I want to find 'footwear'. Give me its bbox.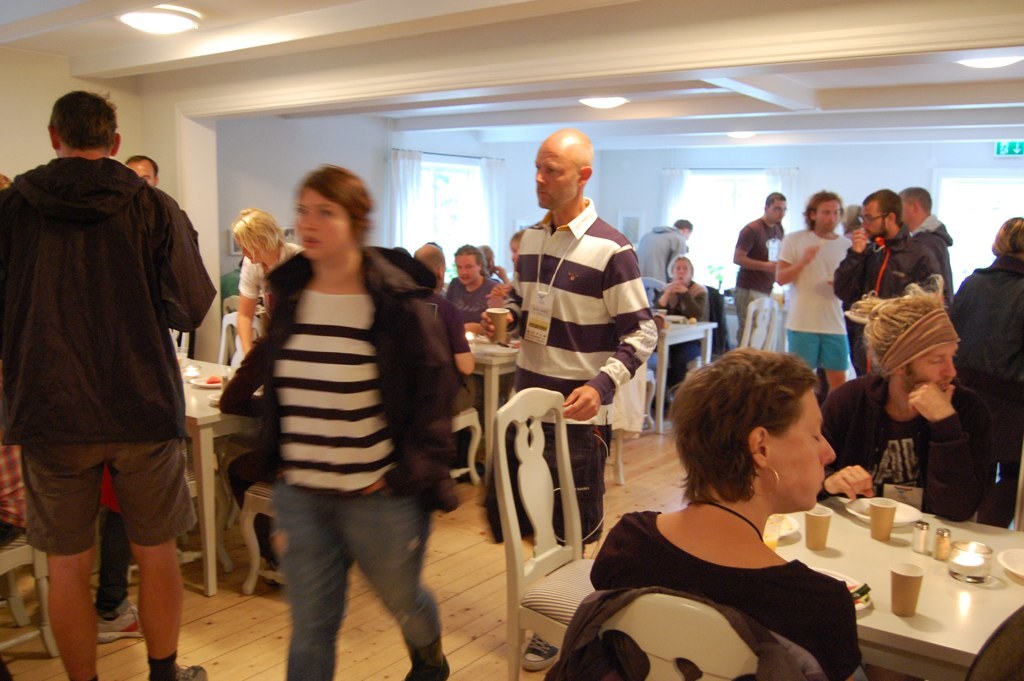
bbox=(519, 634, 561, 674).
